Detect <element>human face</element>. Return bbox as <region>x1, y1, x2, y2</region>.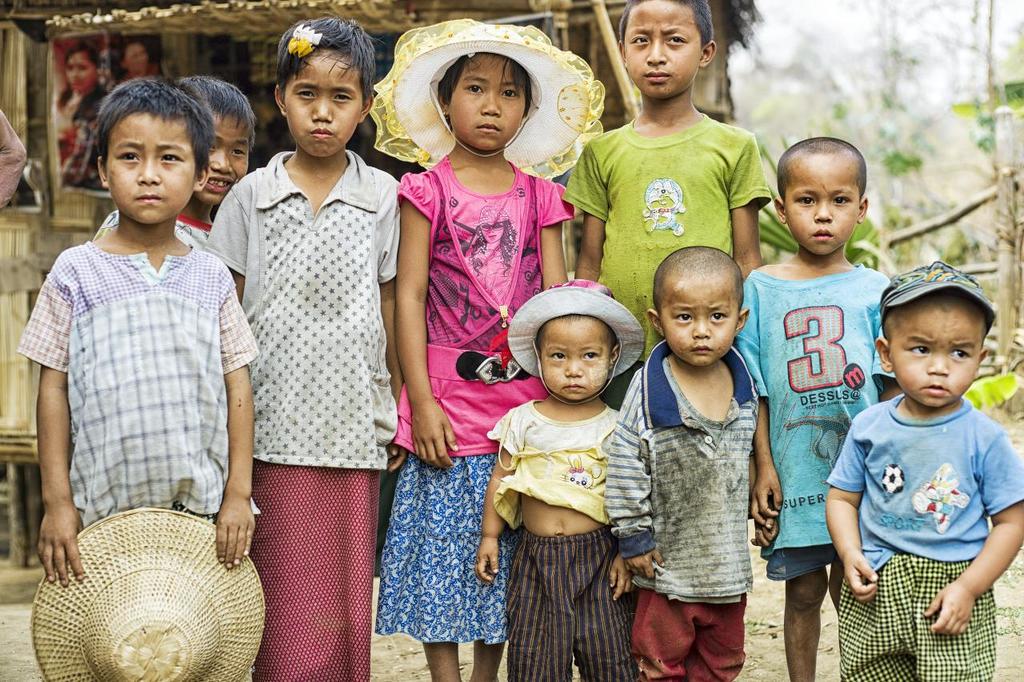
<region>450, 48, 529, 152</region>.
